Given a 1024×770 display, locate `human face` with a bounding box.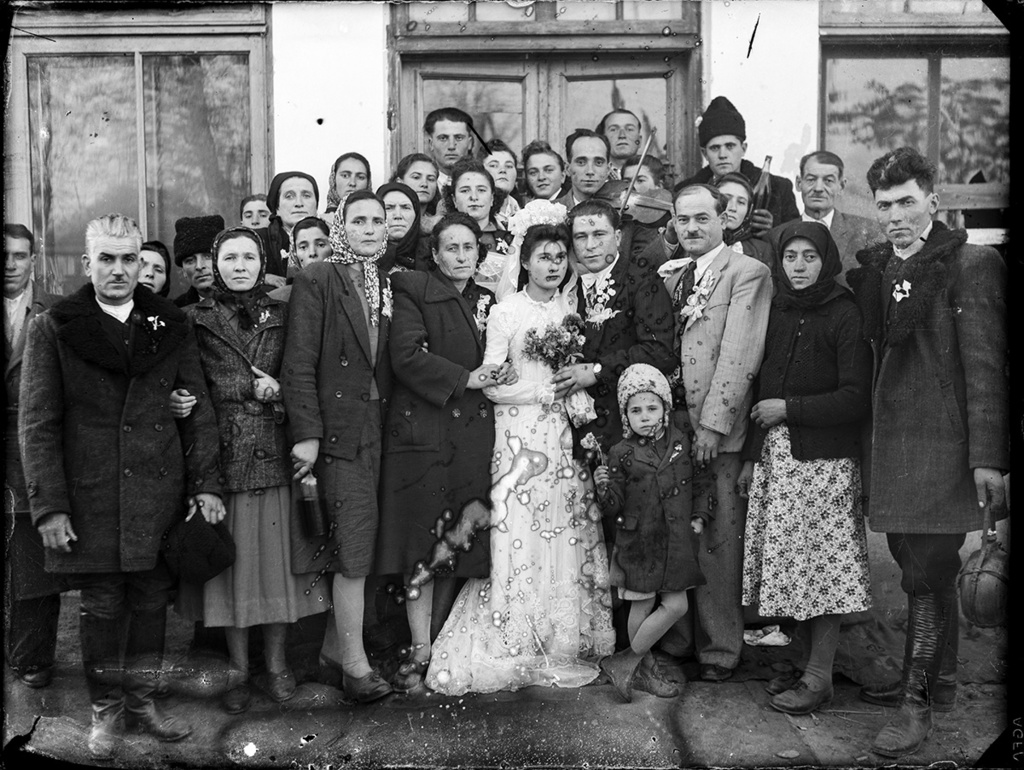
Located: {"left": 570, "top": 135, "right": 607, "bottom": 191}.
